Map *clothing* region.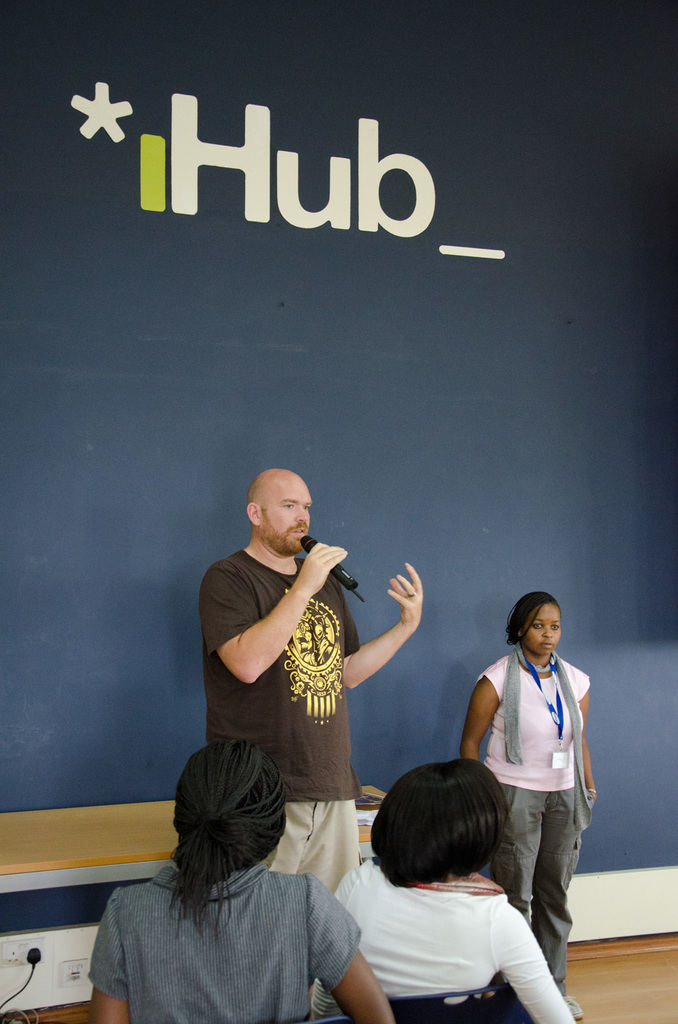
Mapped to bbox=[331, 857, 578, 1023].
